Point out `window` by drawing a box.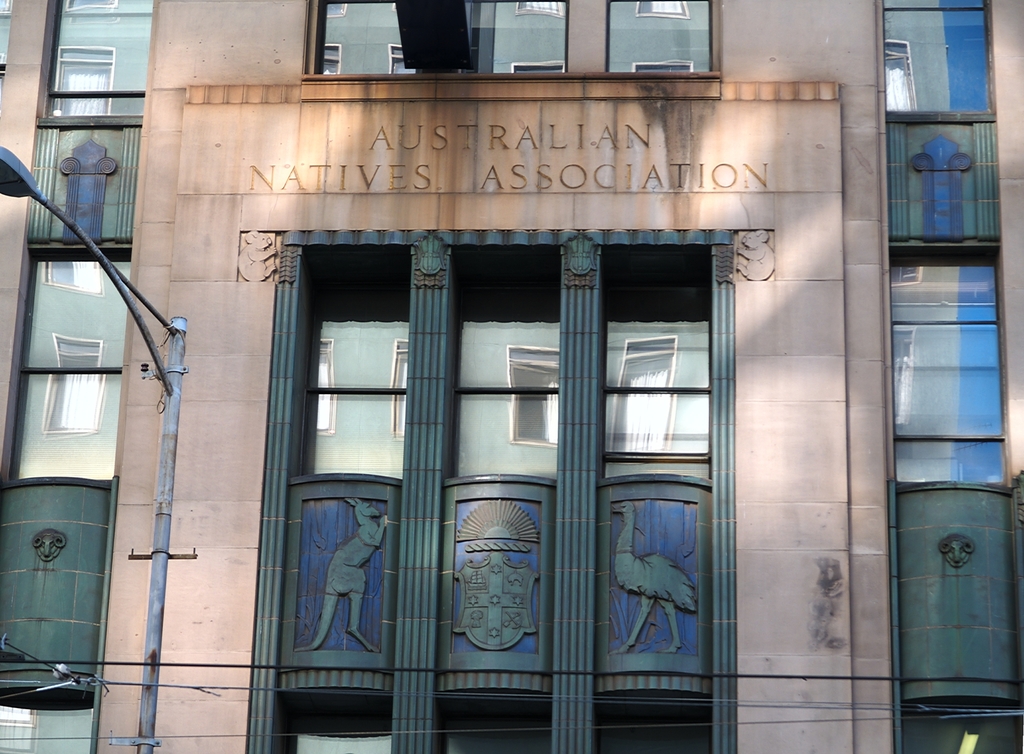
(left=305, top=243, right=406, bottom=480).
